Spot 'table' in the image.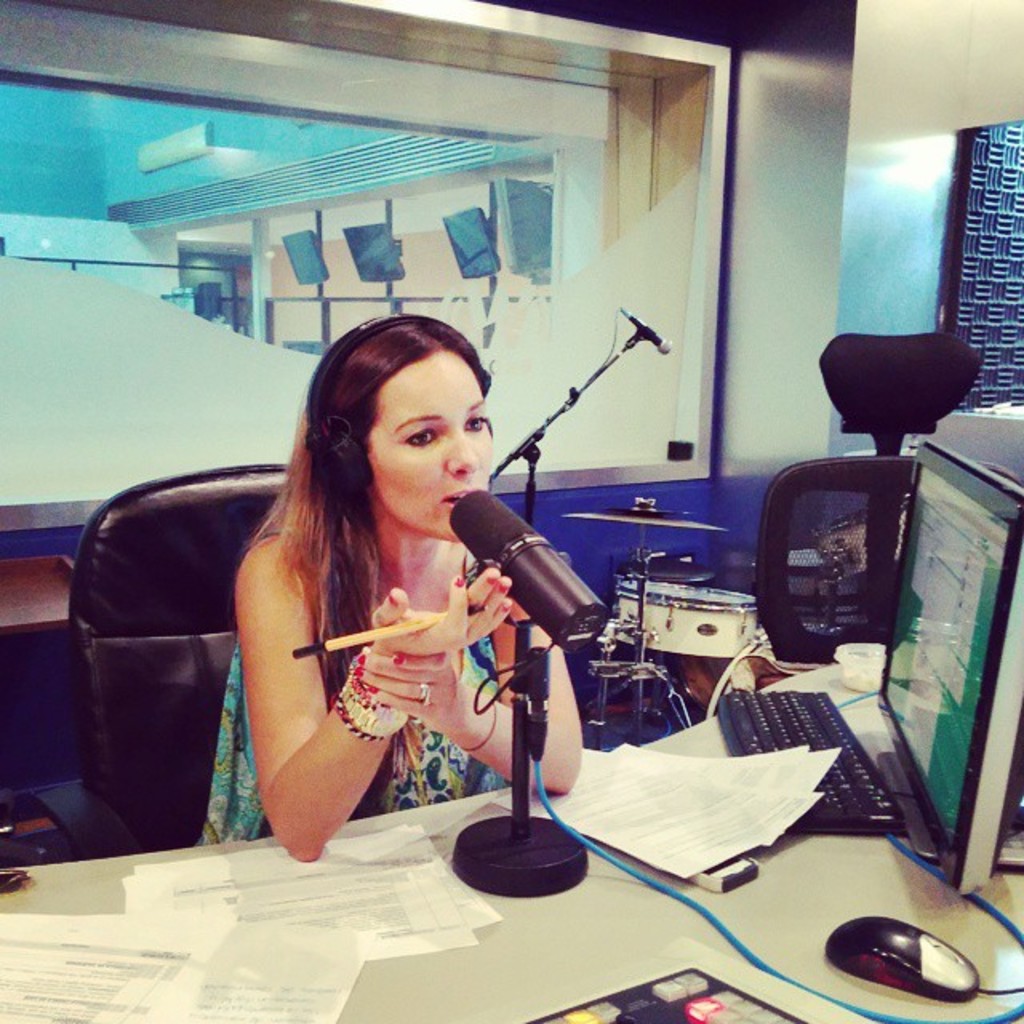
'table' found at left=109, top=688, right=962, bottom=1011.
